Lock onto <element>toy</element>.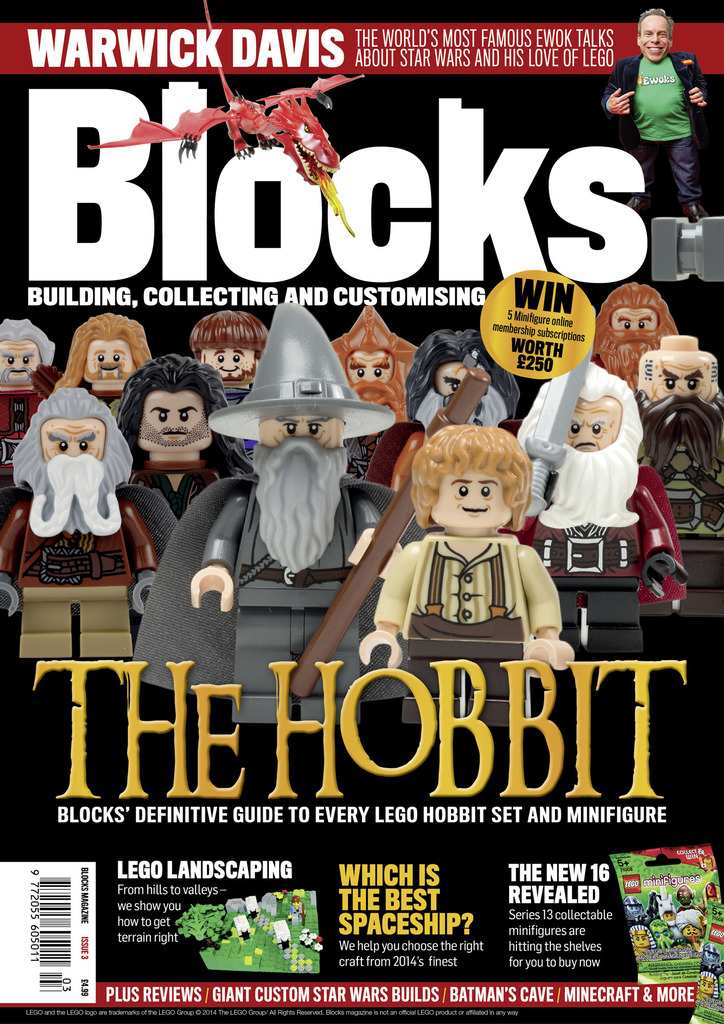
Locked: BBox(596, 284, 680, 385).
